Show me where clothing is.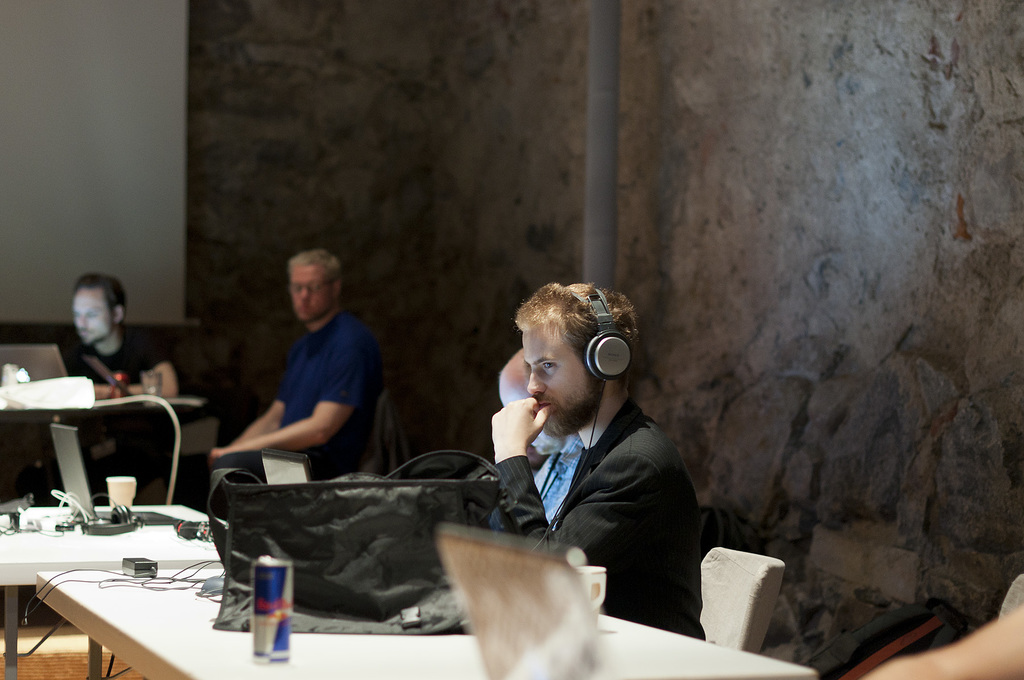
clothing is at detection(493, 429, 584, 535).
